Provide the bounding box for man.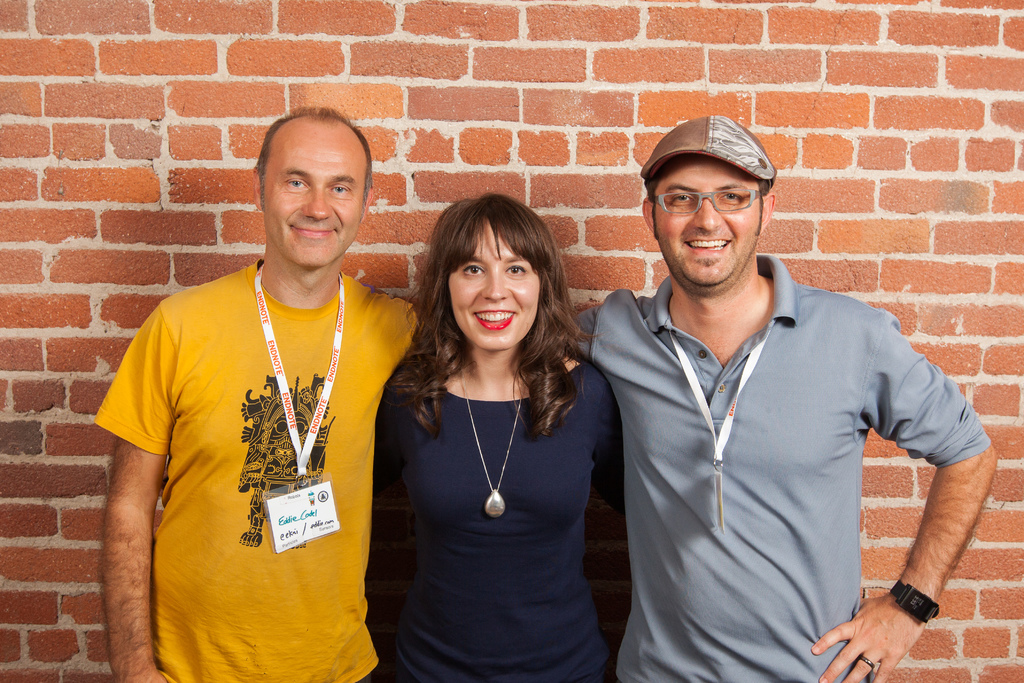
locate(101, 97, 415, 682).
